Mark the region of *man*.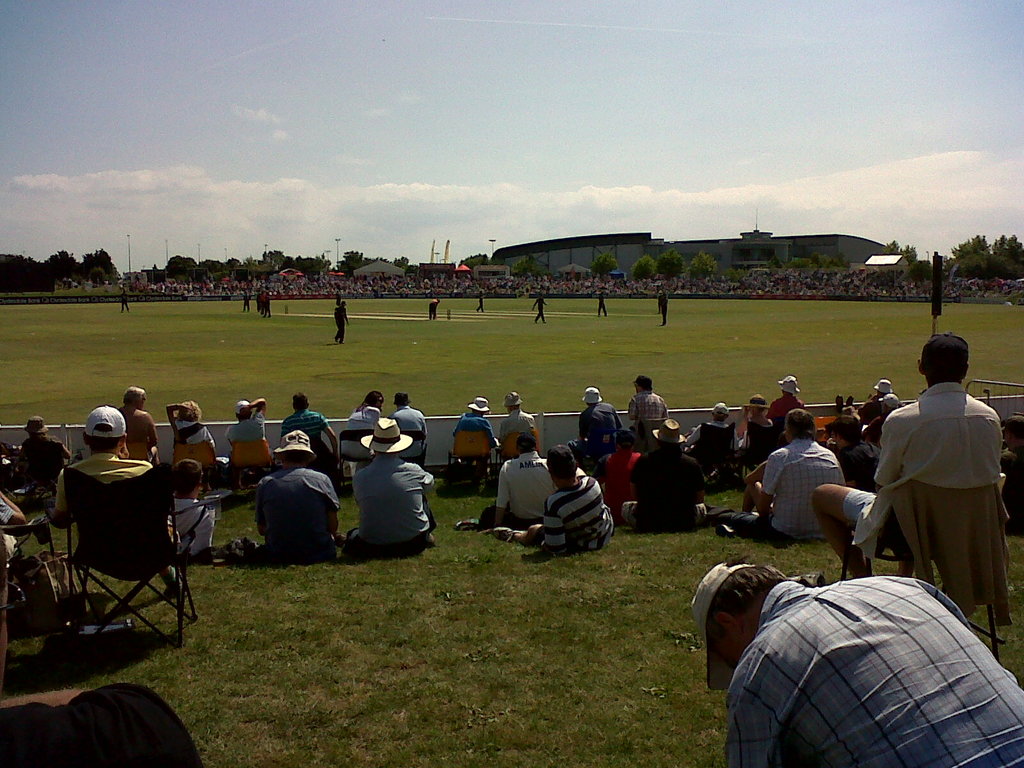
Region: select_region(225, 399, 269, 492).
